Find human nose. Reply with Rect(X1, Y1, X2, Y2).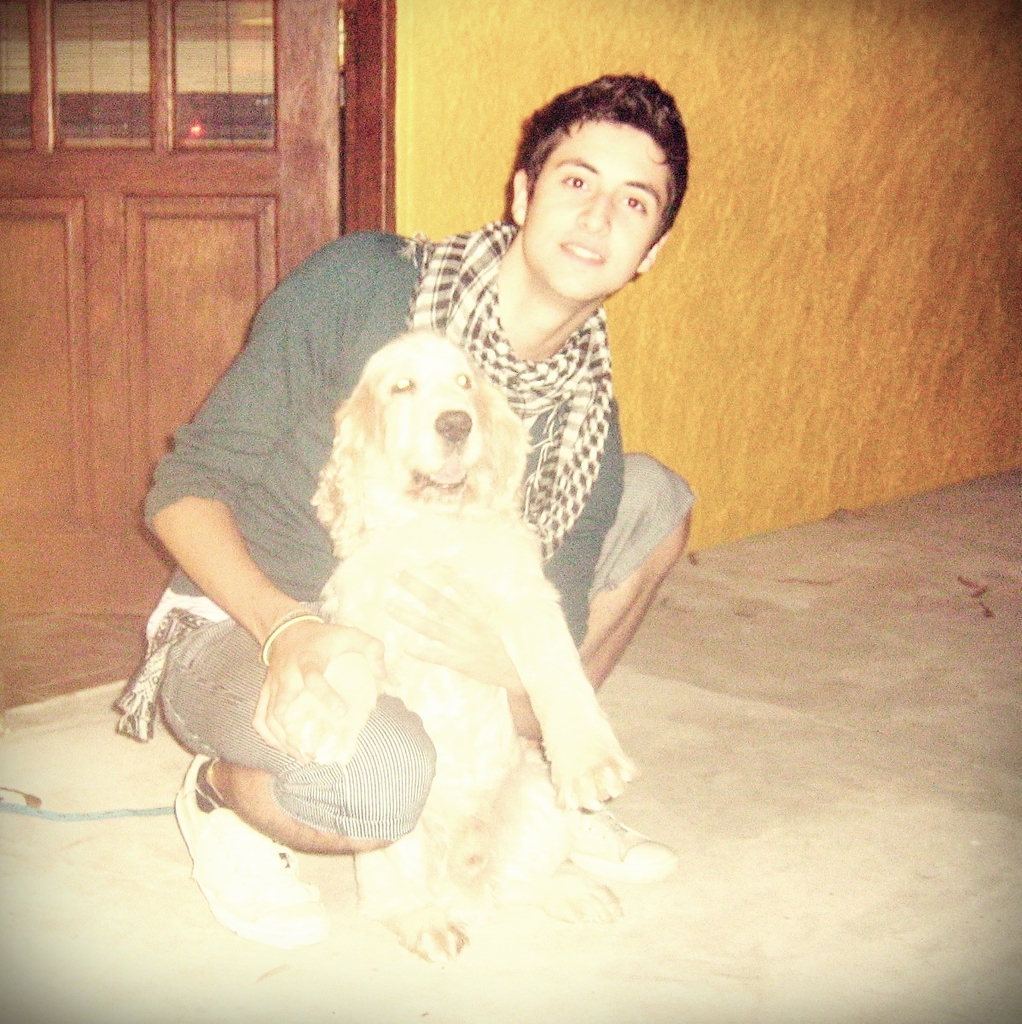
Rect(576, 183, 615, 236).
